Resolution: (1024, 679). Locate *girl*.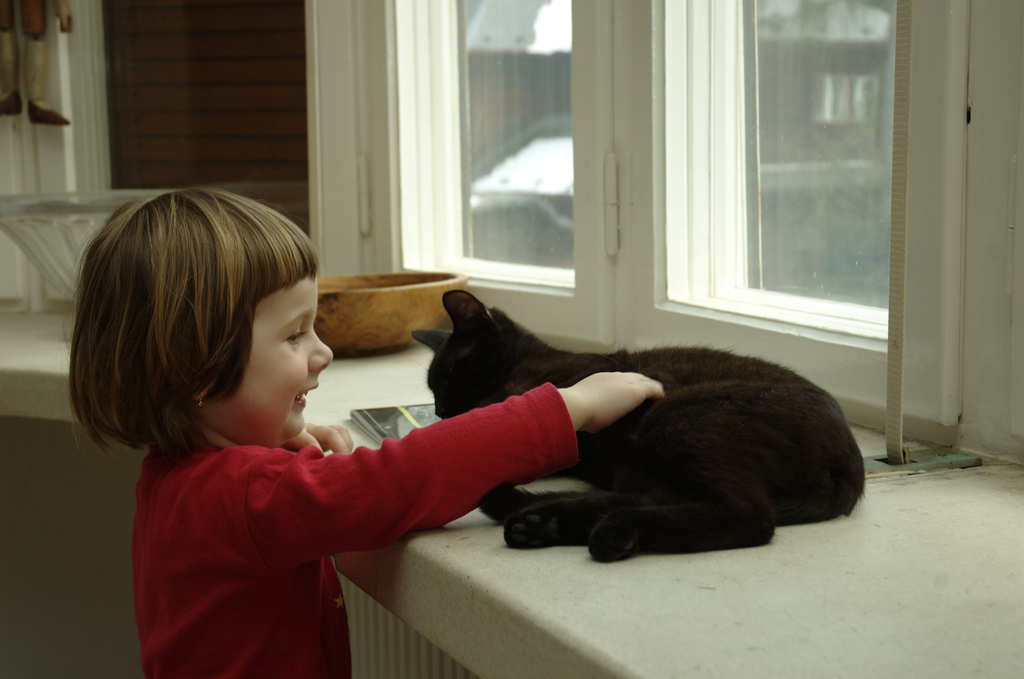
{"x1": 68, "y1": 186, "x2": 664, "y2": 678}.
